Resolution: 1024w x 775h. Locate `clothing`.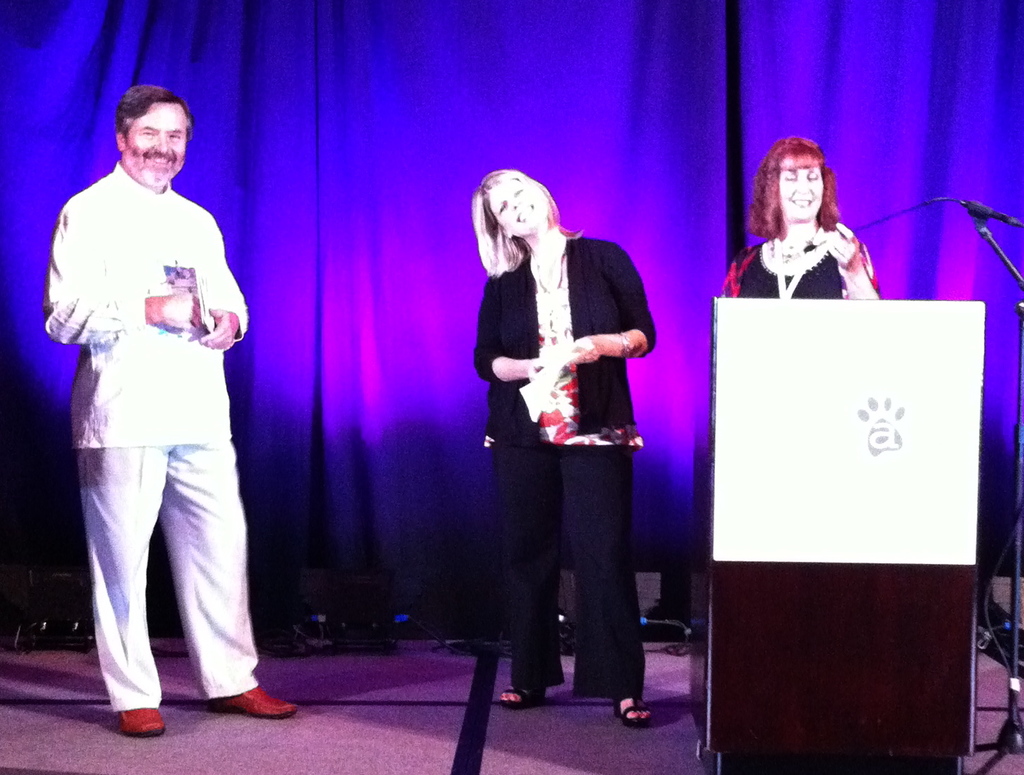
475, 229, 661, 695.
